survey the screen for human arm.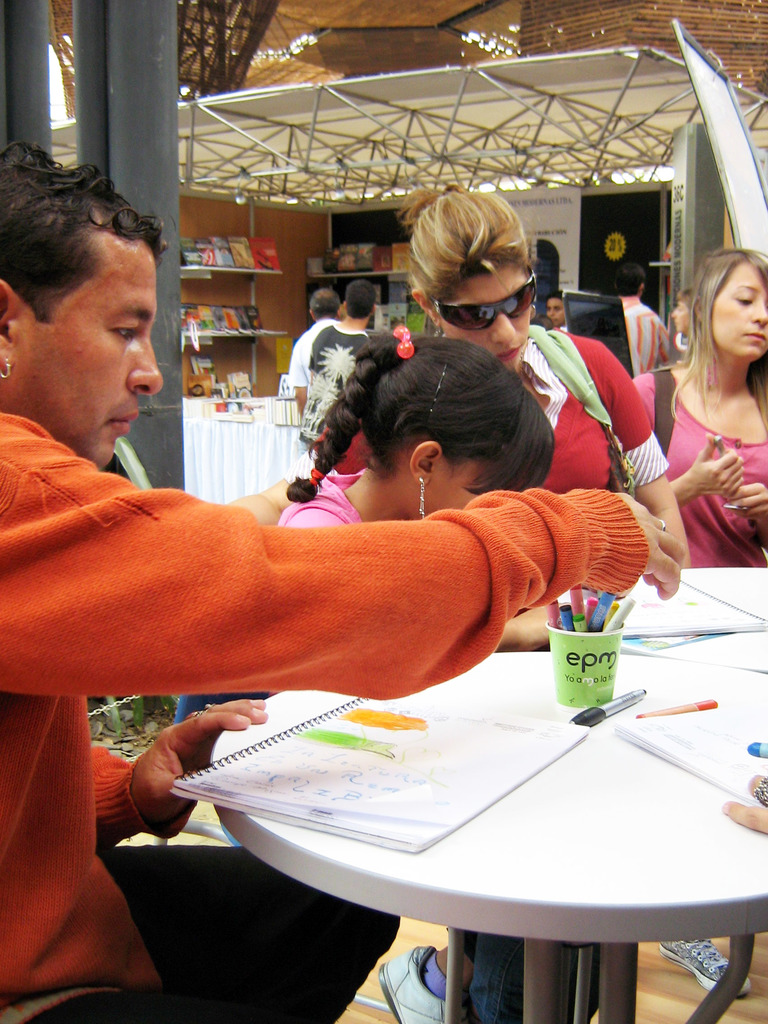
Survey found: left=720, top=764, right=767, bottom=835.
